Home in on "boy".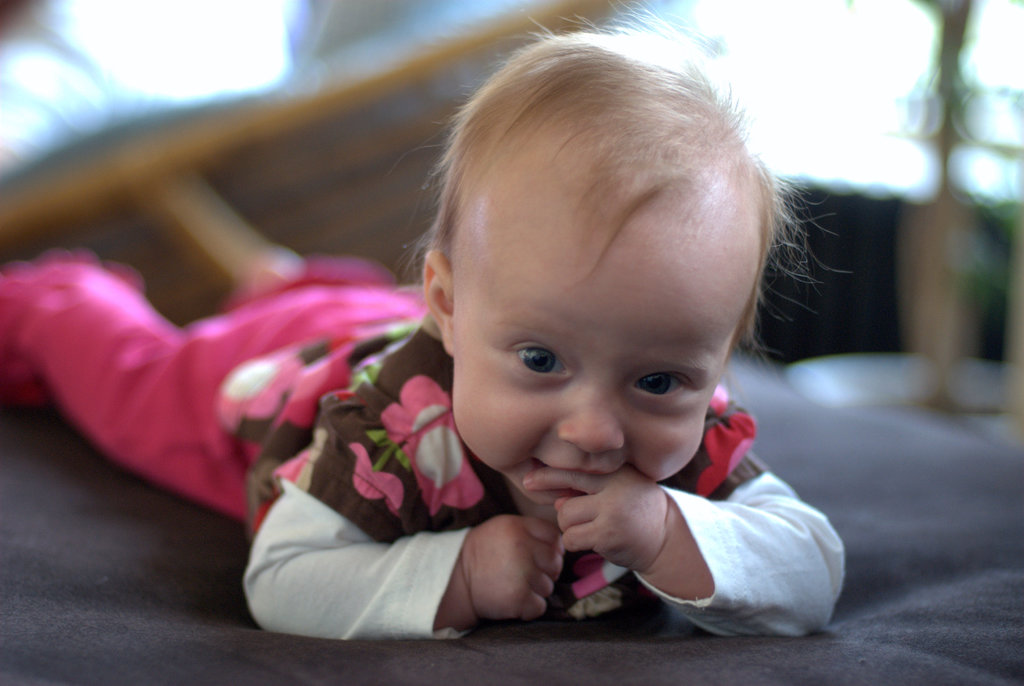
Homed in at region(0, 9, 847, 650).
